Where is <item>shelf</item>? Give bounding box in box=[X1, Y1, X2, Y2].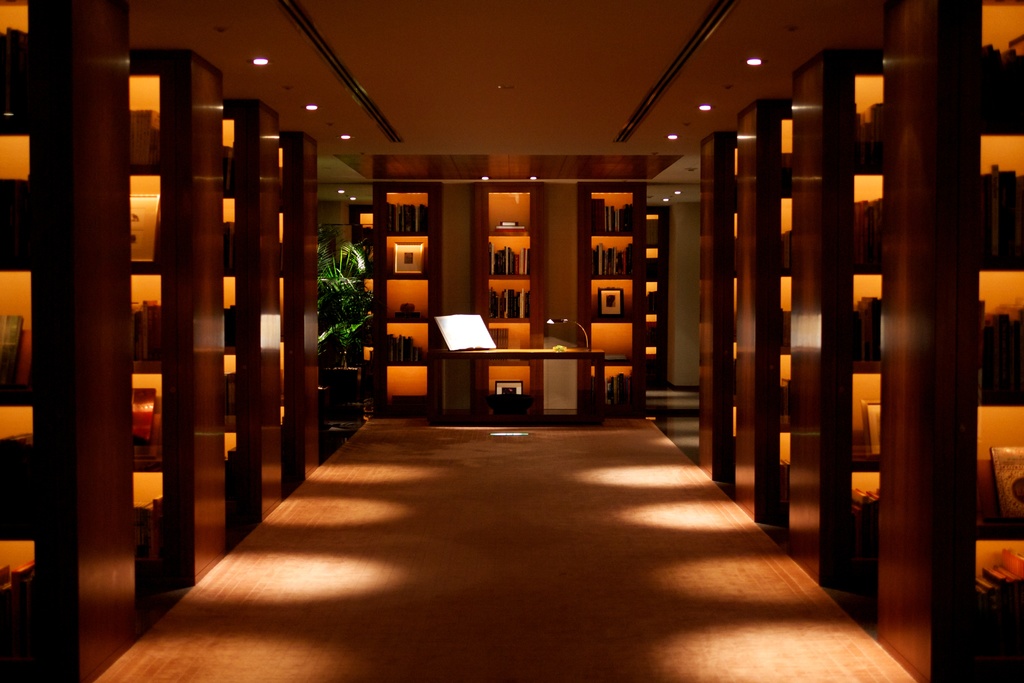
box=[388, 238, 420, 270].
